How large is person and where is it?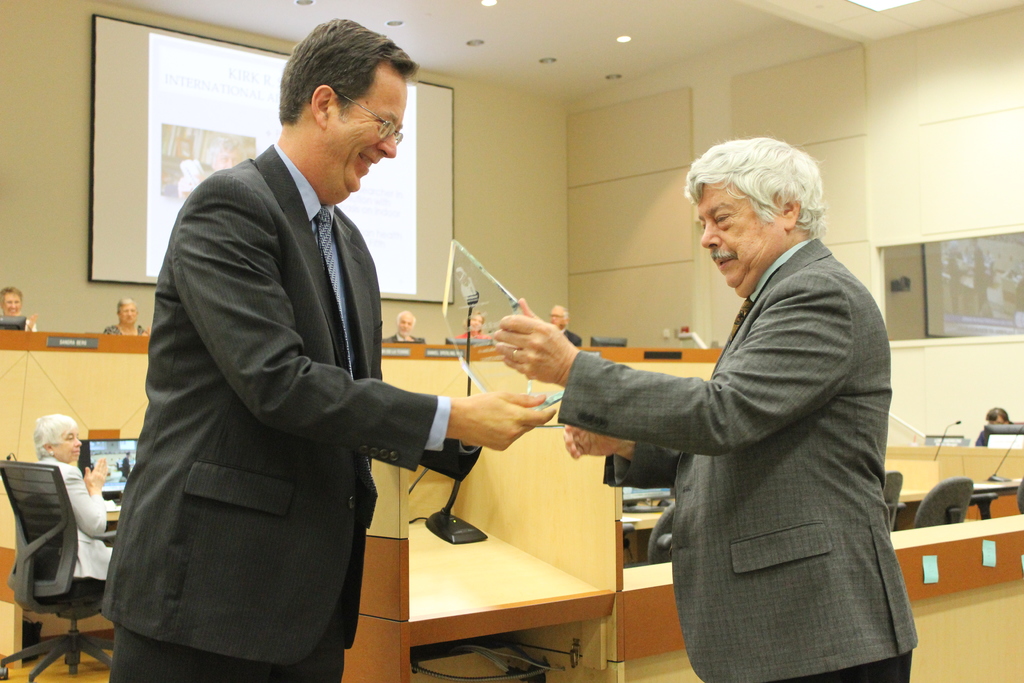
Bounding box: {"x1": 106, "y1": 302, "x2": 148, "y2": 336}.
